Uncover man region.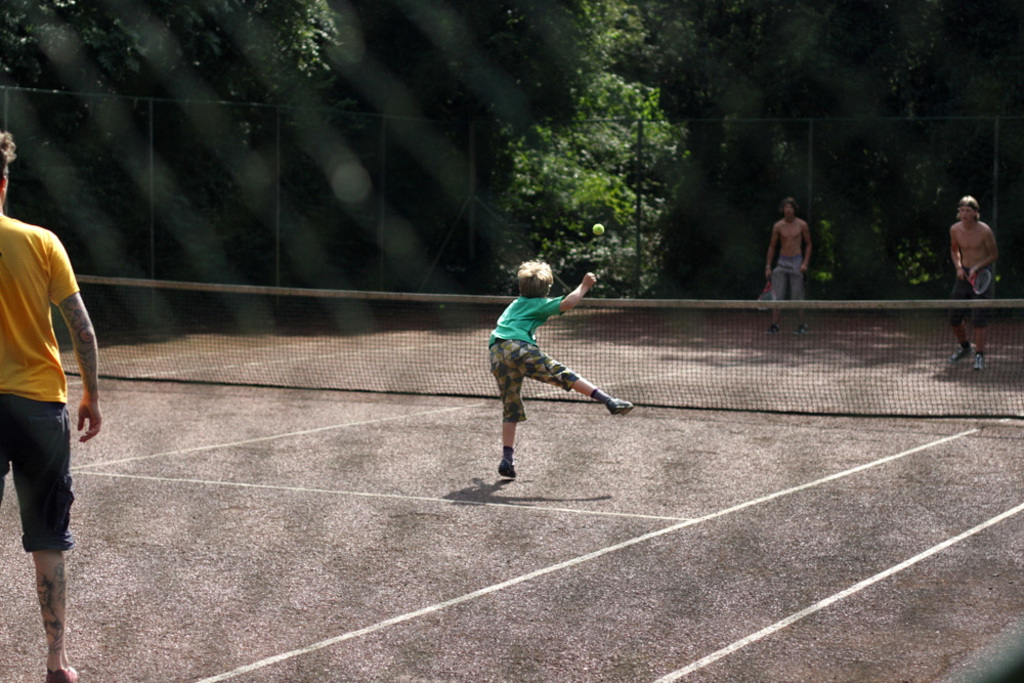
Uncovered: locate(764, 195, 812, 332).
